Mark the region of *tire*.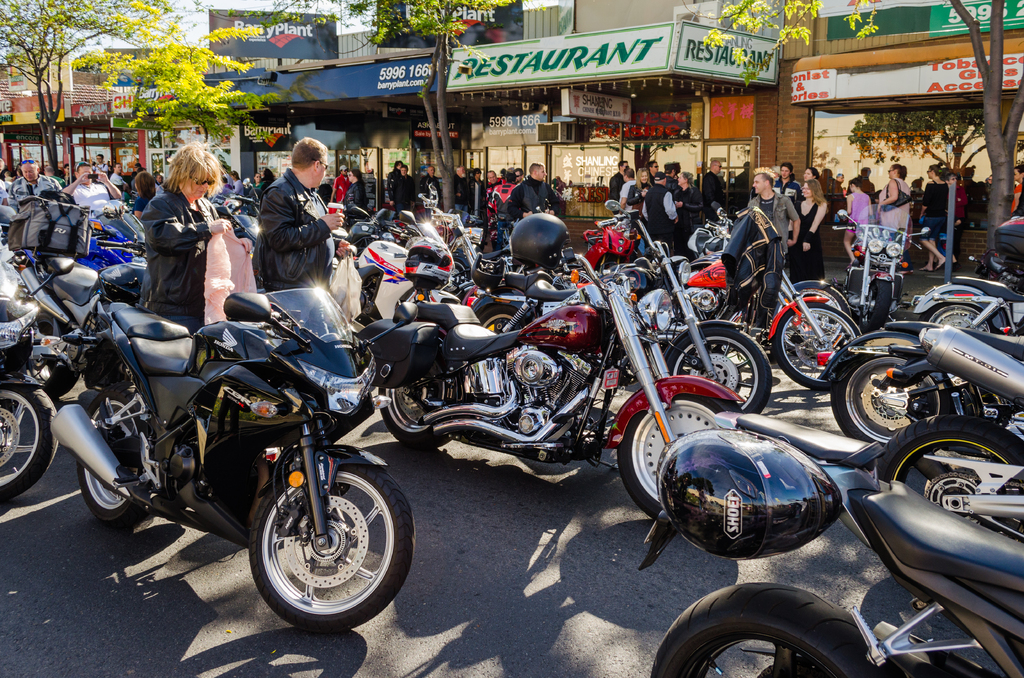
Region: l=0, t=380, r=61, b=499.
